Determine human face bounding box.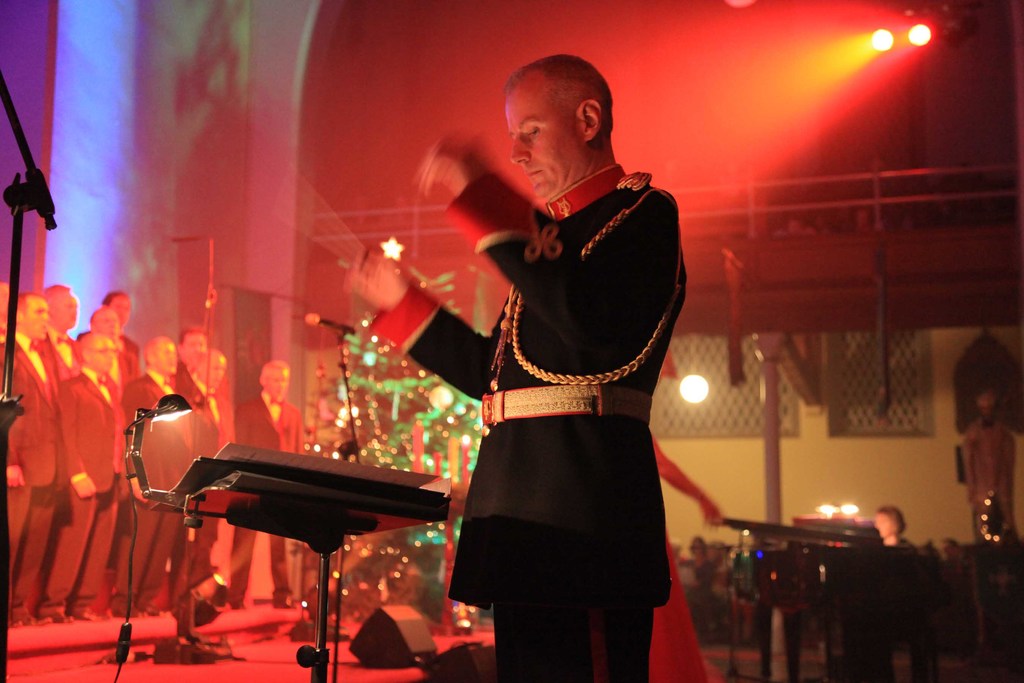
Determined: x1=501 y1=73 x2=585 y2=199.
